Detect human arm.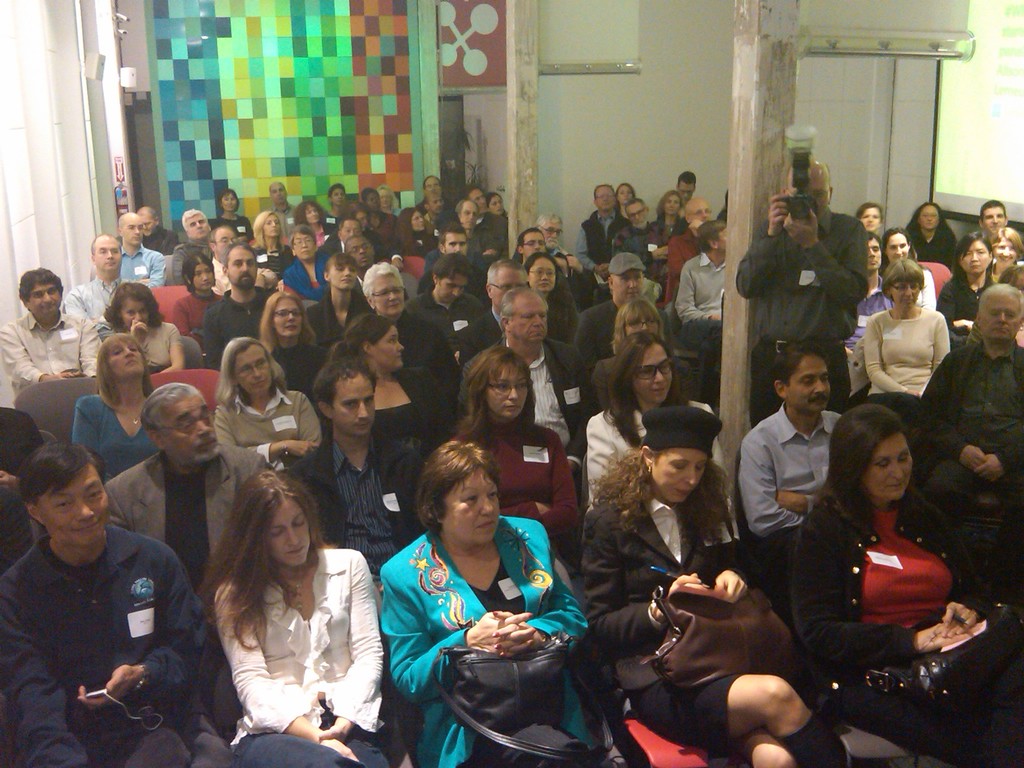
Detected at 382/547/522/685.
